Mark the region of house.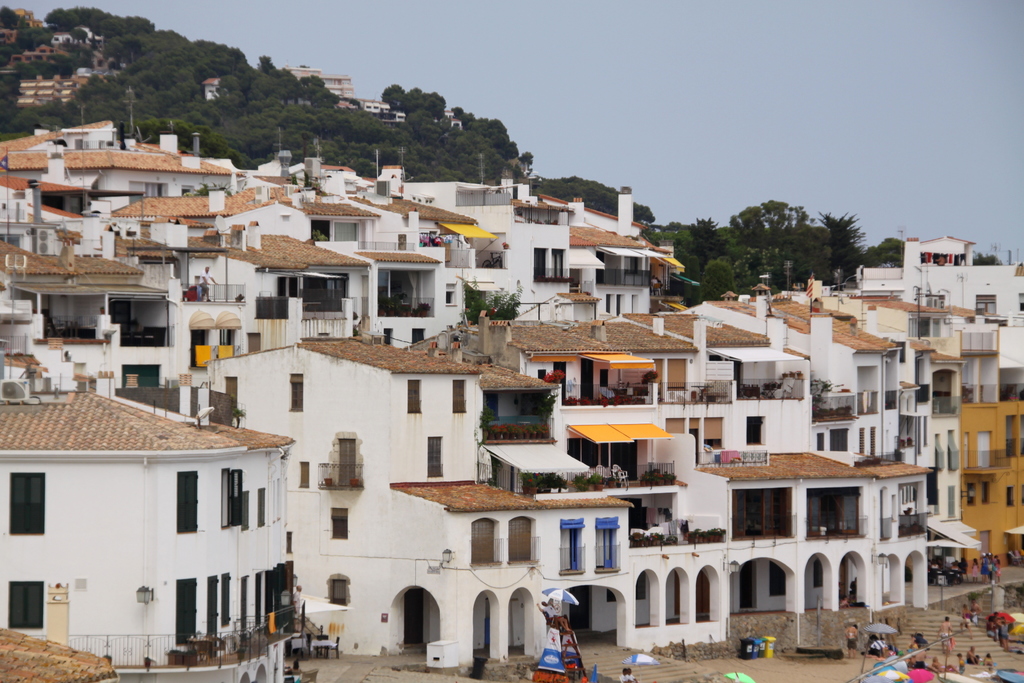
Region: locate(184, 209, 372, 319).
